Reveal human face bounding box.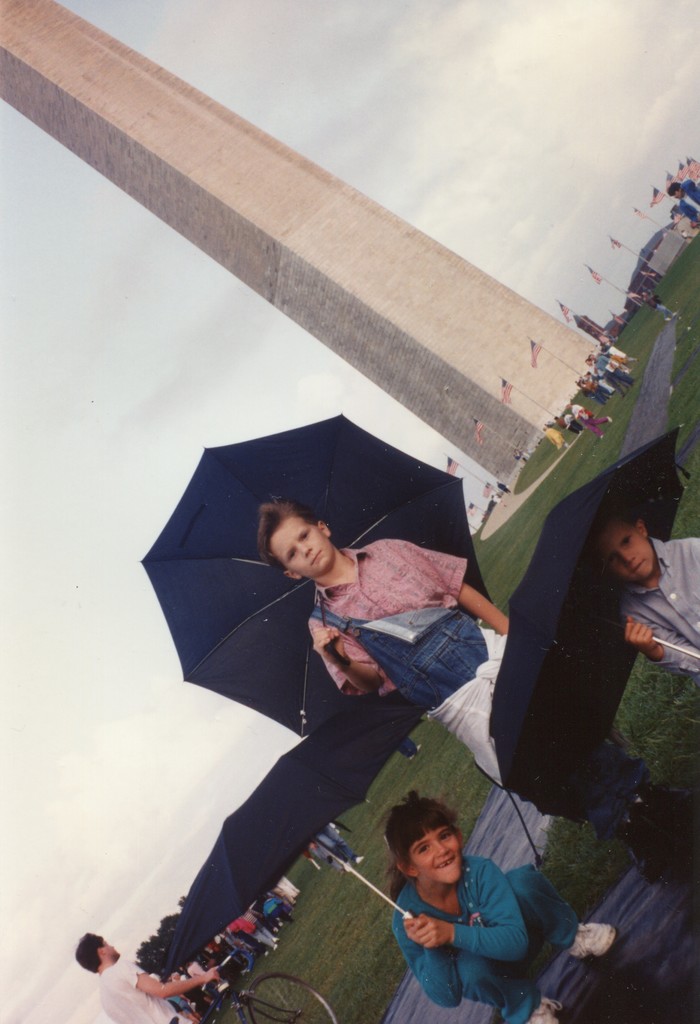
Revealed: (x1=598, y1=527, x2=657, y2=580).
